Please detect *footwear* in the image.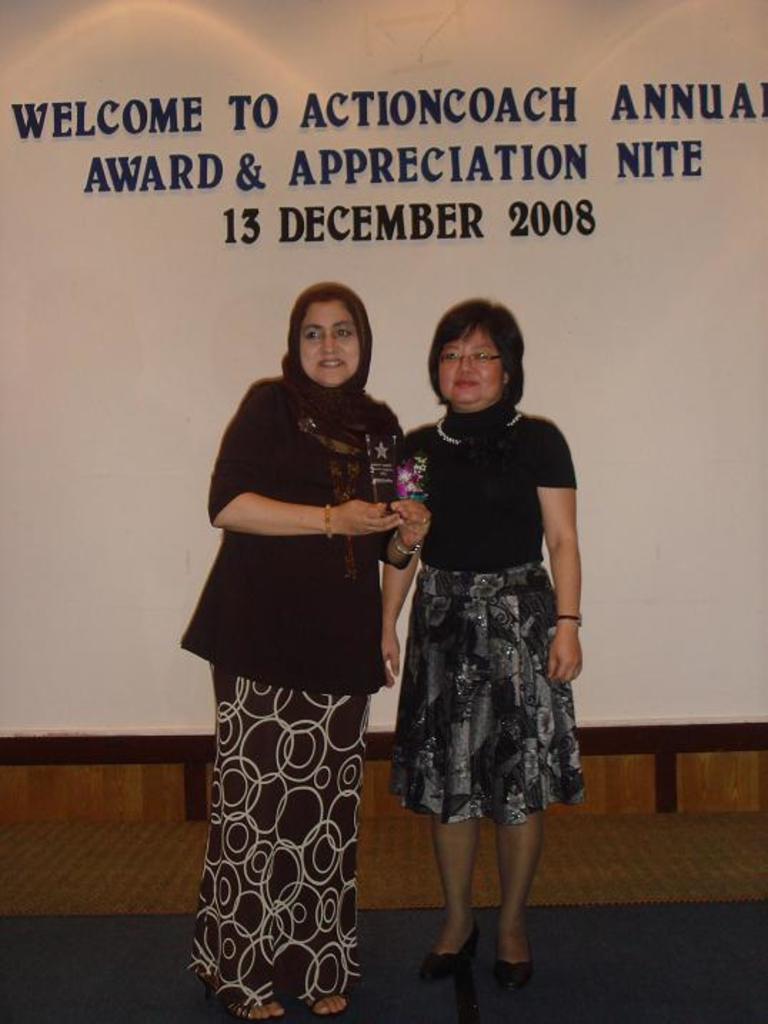
(495, 938, 531, 993).
